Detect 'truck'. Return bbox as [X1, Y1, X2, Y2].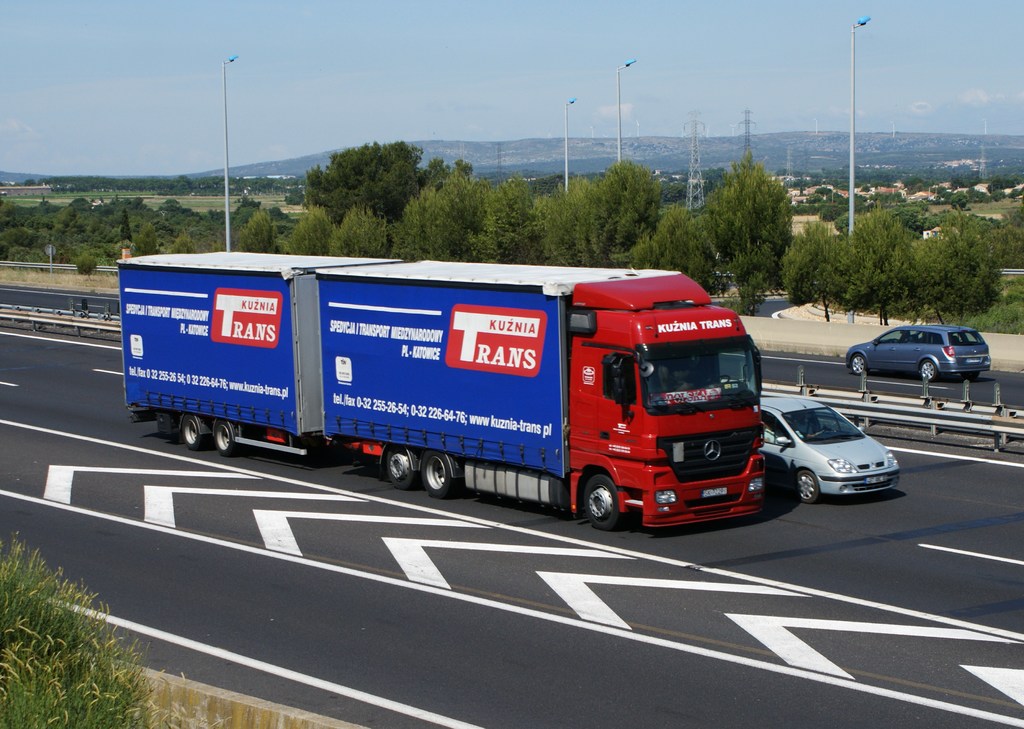
[149, 262, 765, 534].
